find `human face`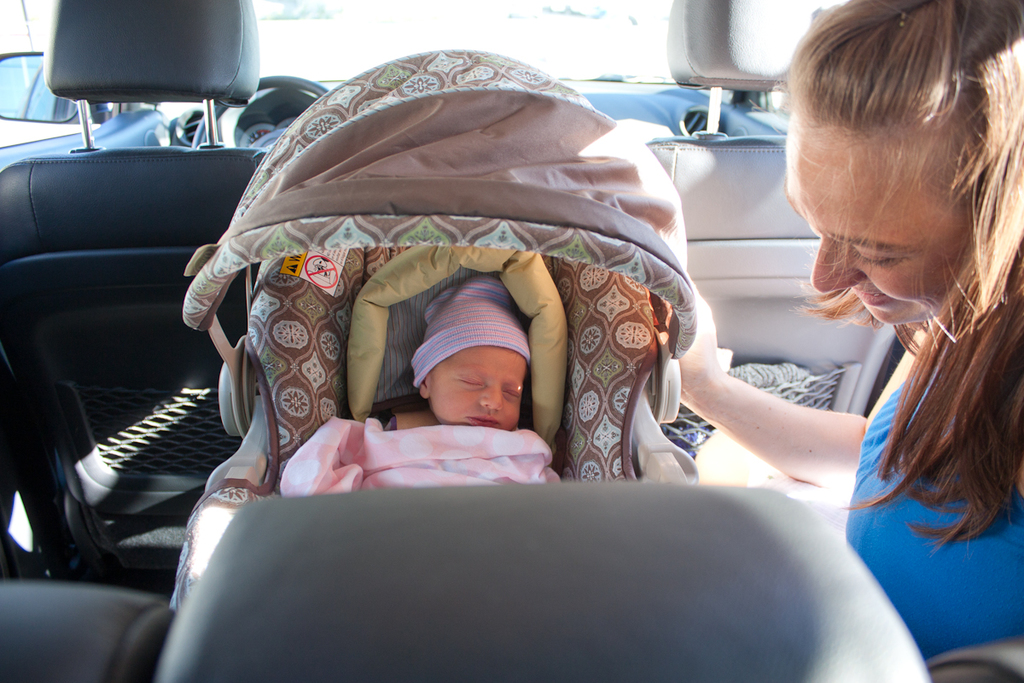
{"left": 432, "top": 347, "right": 534, "bottom": 431}
